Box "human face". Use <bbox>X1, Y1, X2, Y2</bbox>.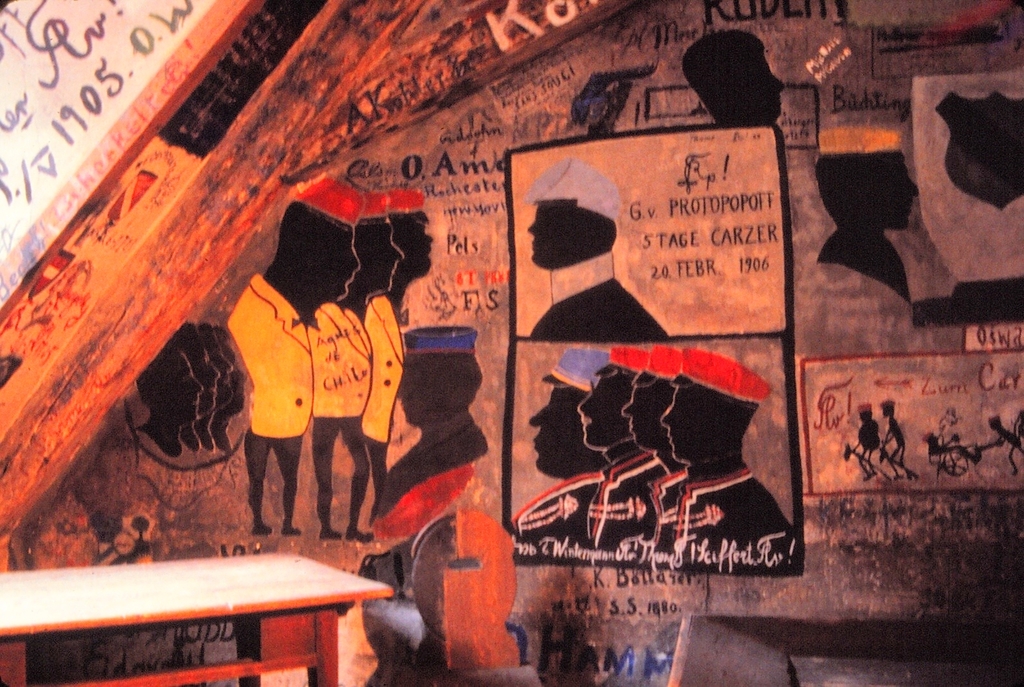
<bbox>848, 157, 926, 231</bbox>.
